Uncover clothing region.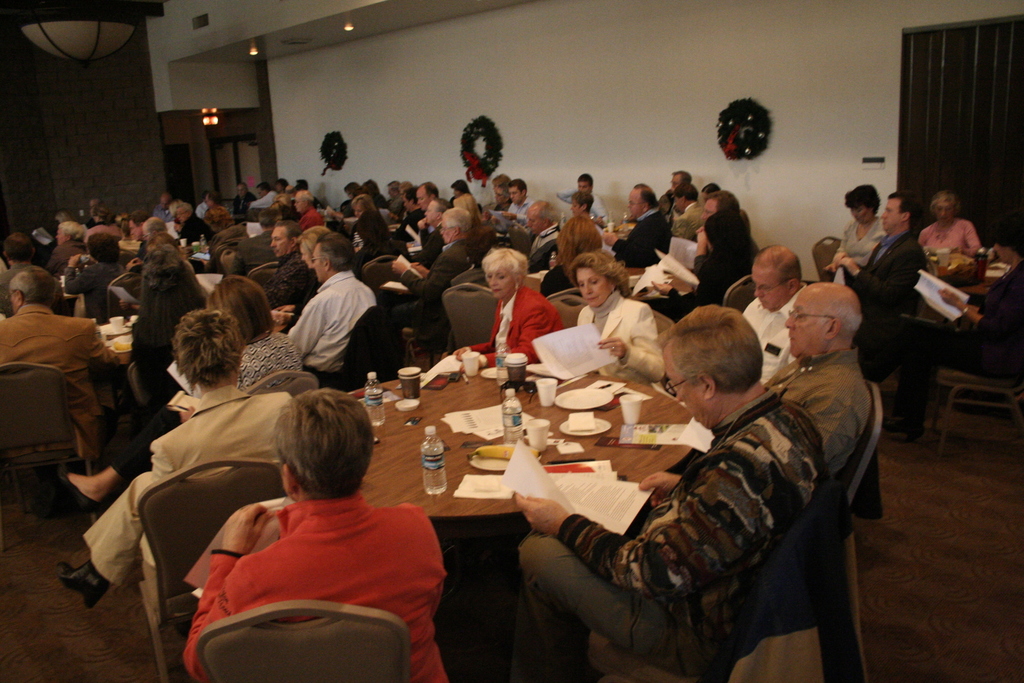
Uncovered: locate(237, 331, 308, 386).
